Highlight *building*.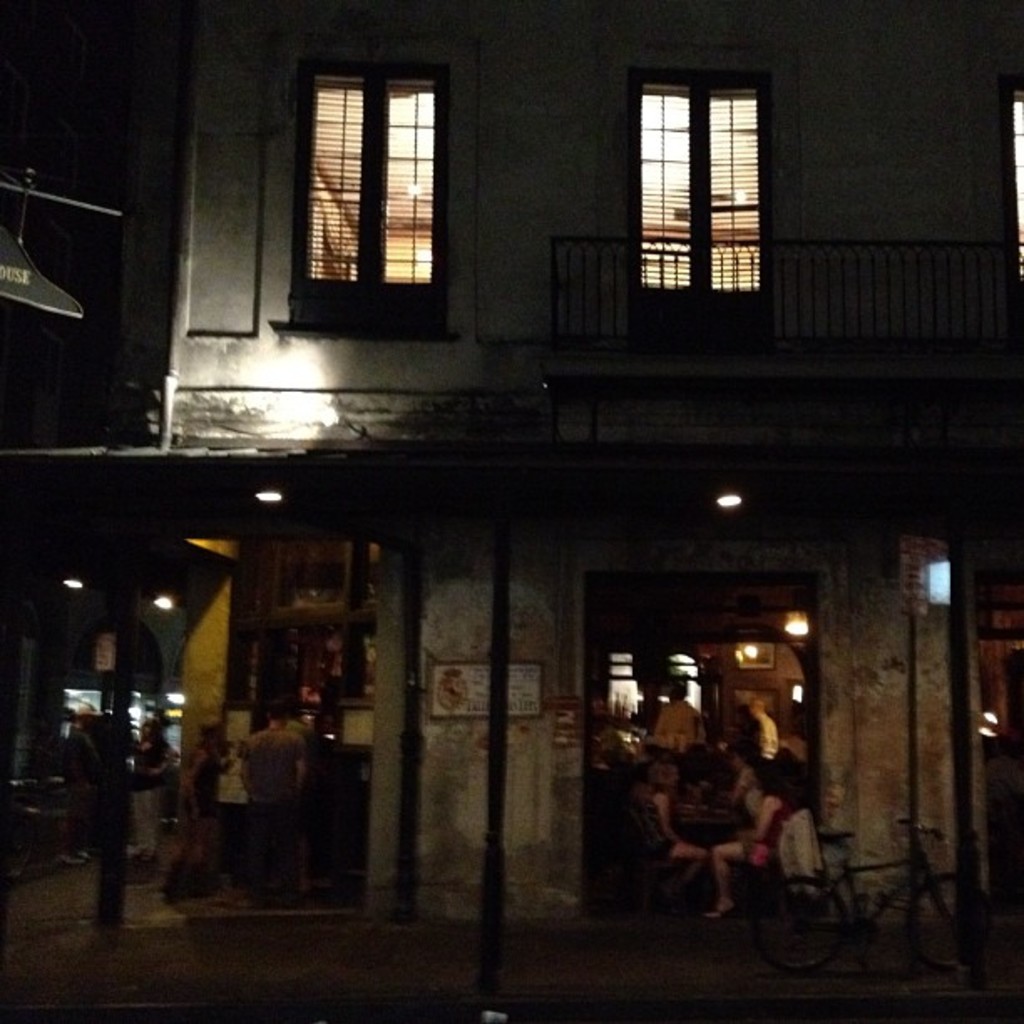
Highlighted region: (0, 0, 1022, 924).
